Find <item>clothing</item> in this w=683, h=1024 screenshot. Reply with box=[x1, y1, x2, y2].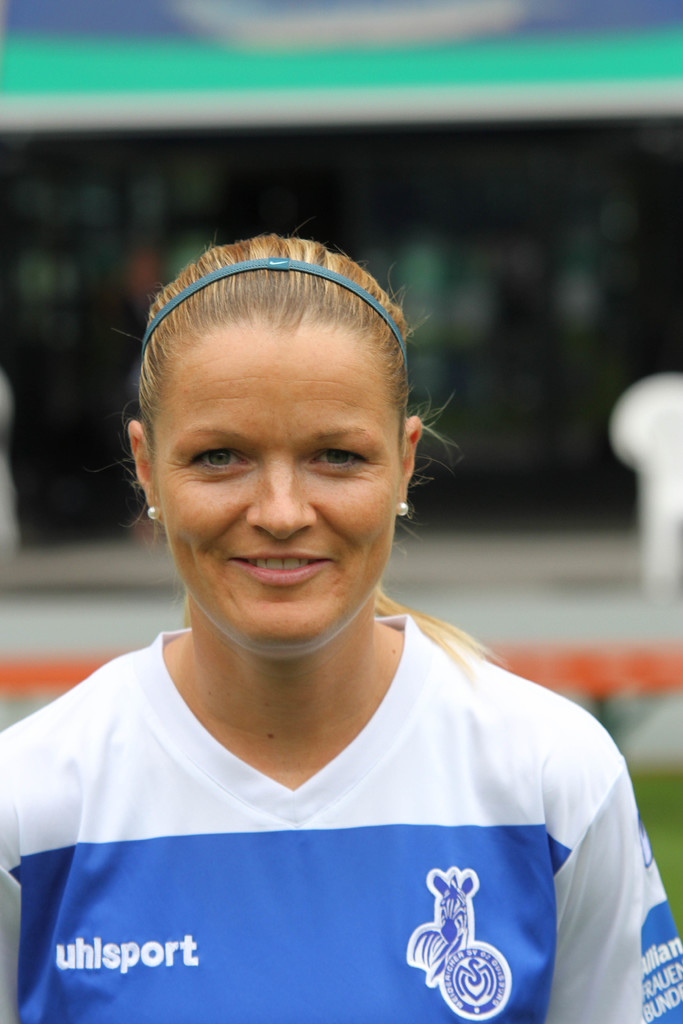
box=[28, 633, 648, 1002].
